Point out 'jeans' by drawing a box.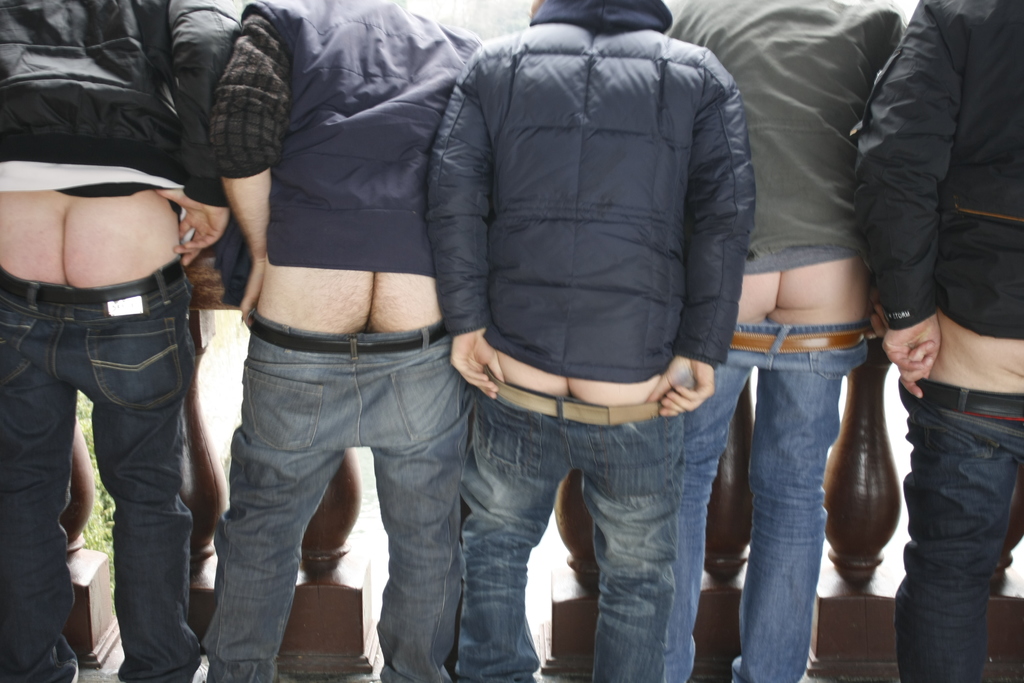
899:381:1023:682.
